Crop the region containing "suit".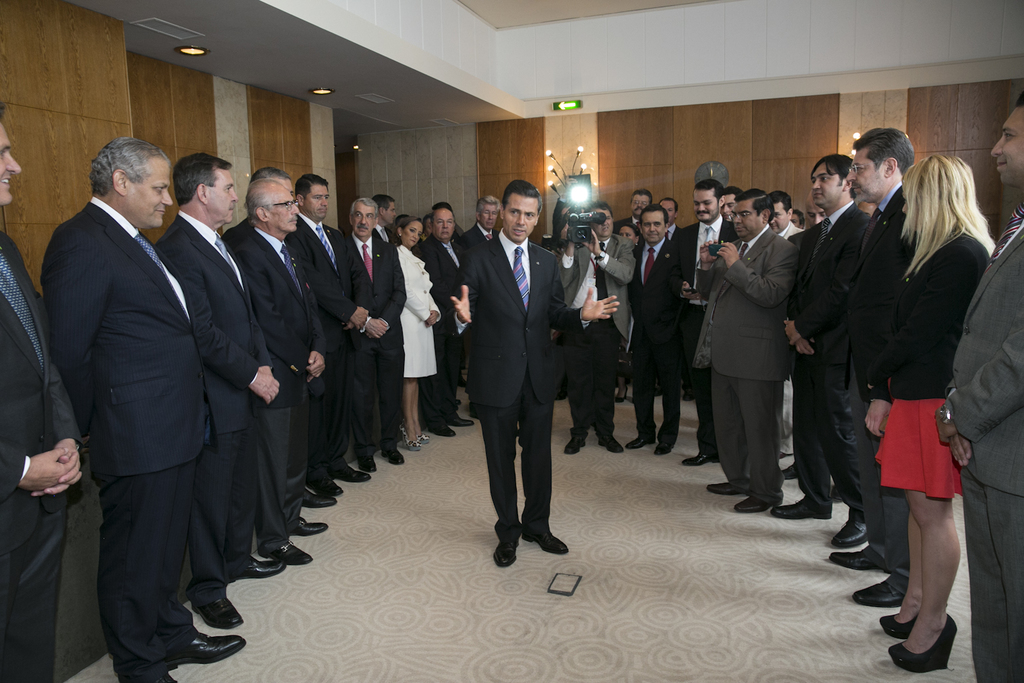
Crop region: <box>613,215,636,228</box>.
